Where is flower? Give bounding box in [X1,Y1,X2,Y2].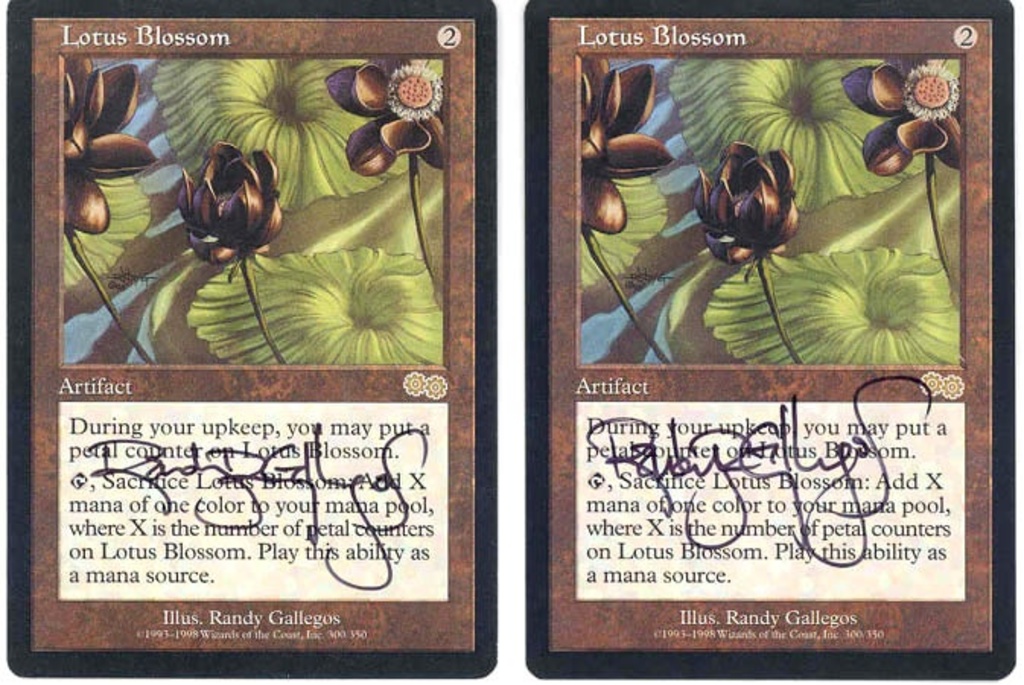
[708,122,803,259].
